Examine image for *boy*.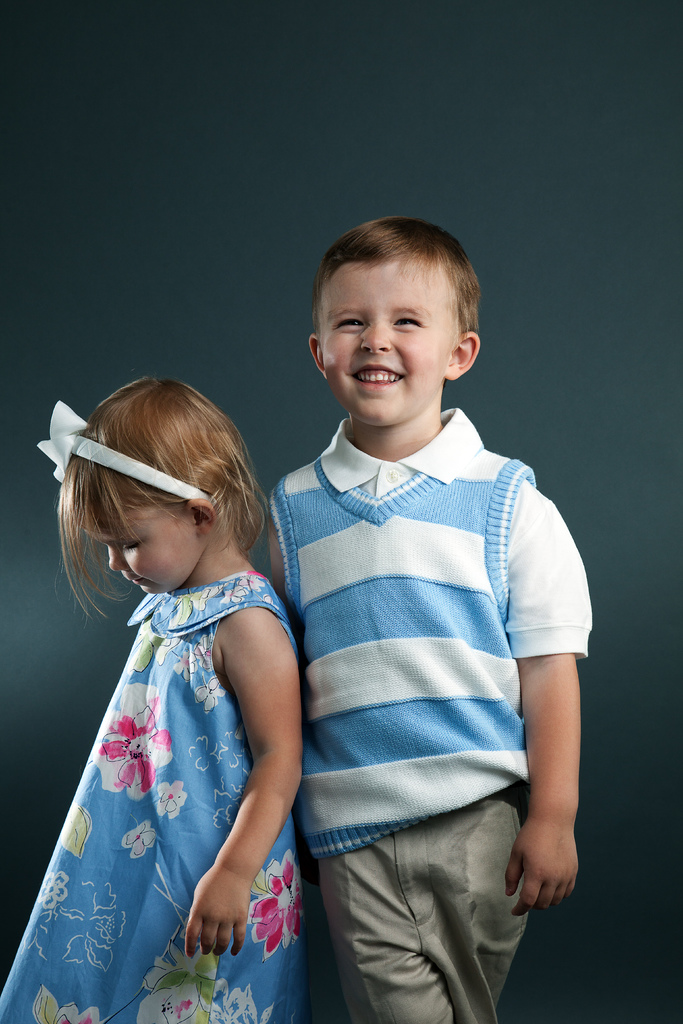
Examination result: [236,265,584,1023].
